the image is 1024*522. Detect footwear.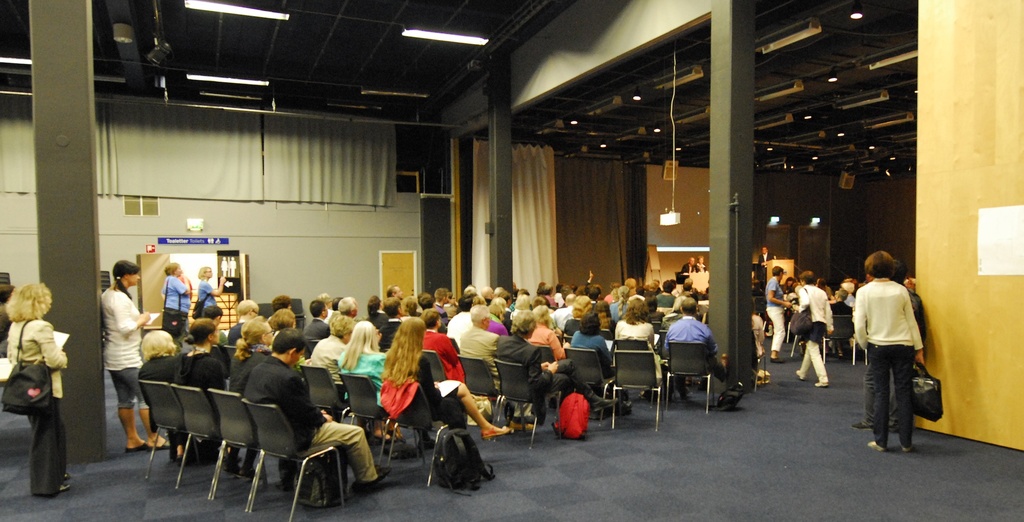
Detection: pyautogui.locateOnScreen(797, 370, 803, 375).
